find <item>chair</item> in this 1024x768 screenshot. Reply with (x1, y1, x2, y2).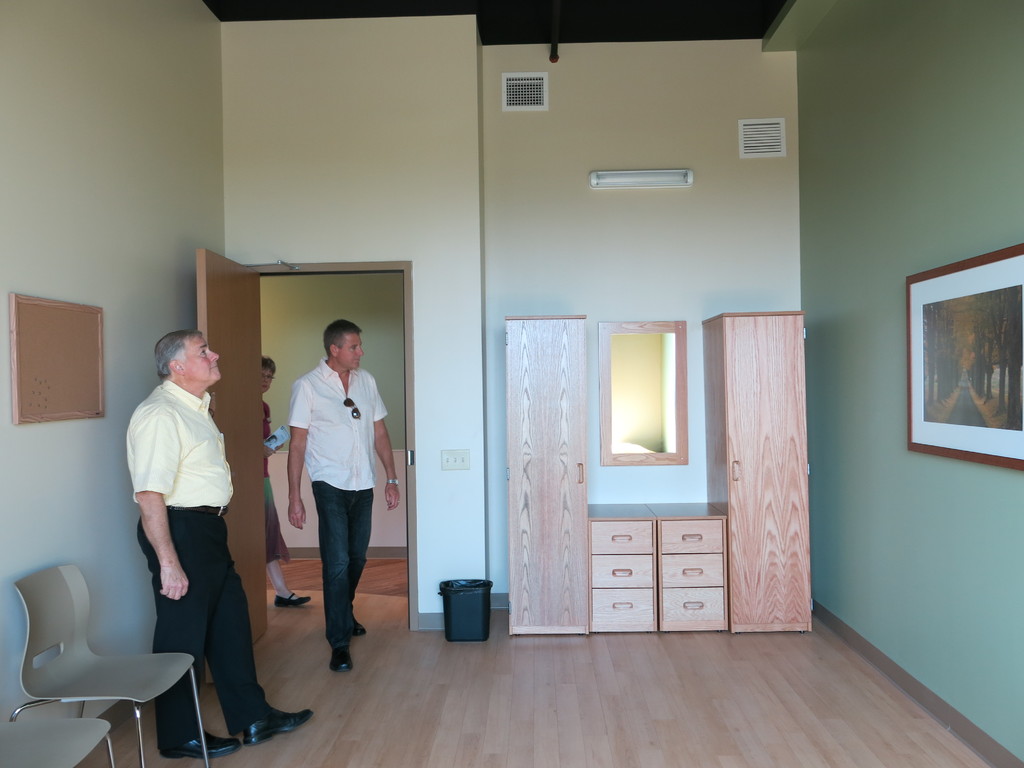
(0, 719, 117, 767).
